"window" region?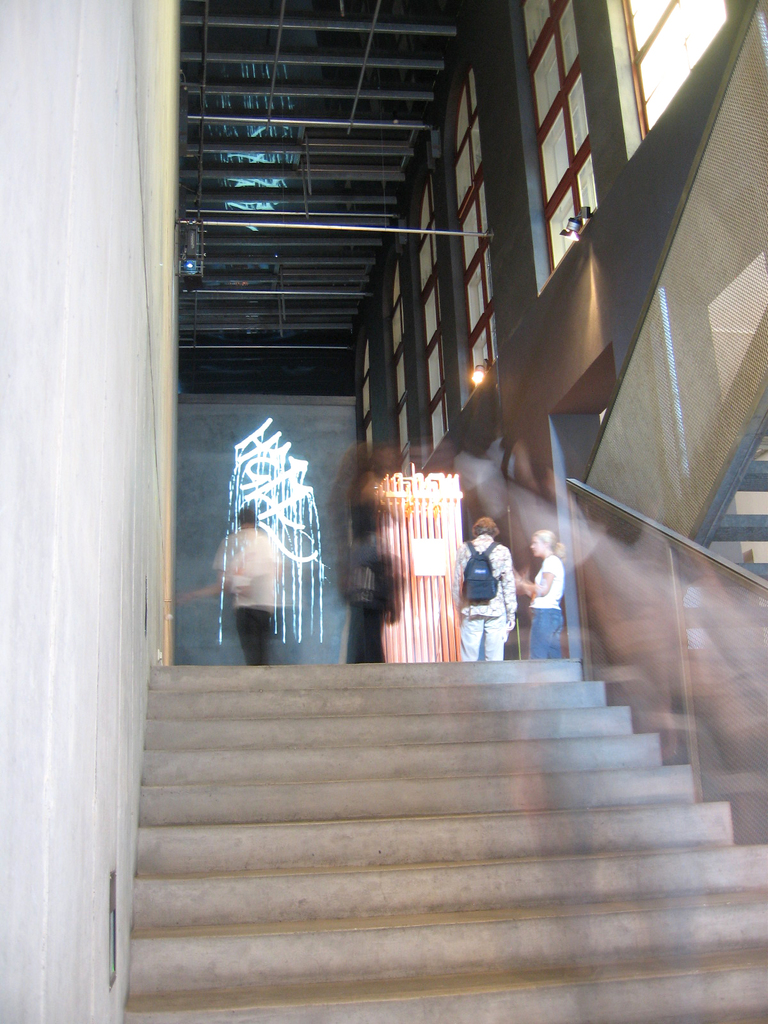
(511, 0, 602, 287)
